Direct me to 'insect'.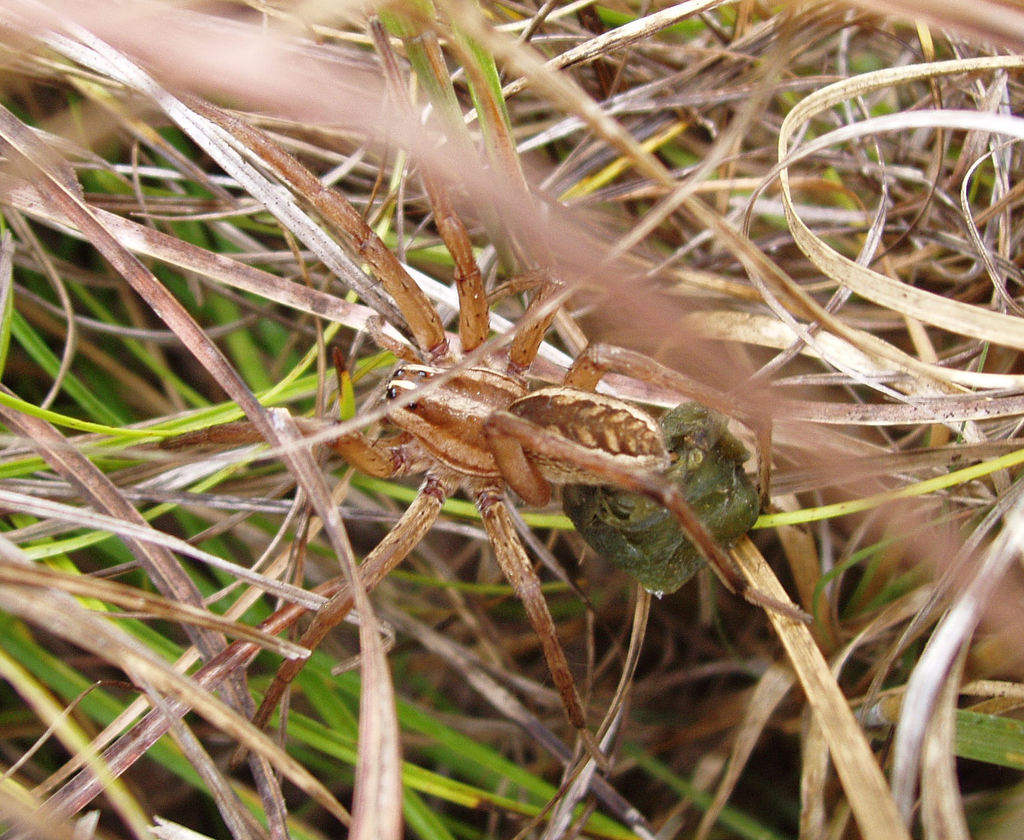
Direction: box=[119, 9, 819, 770].
